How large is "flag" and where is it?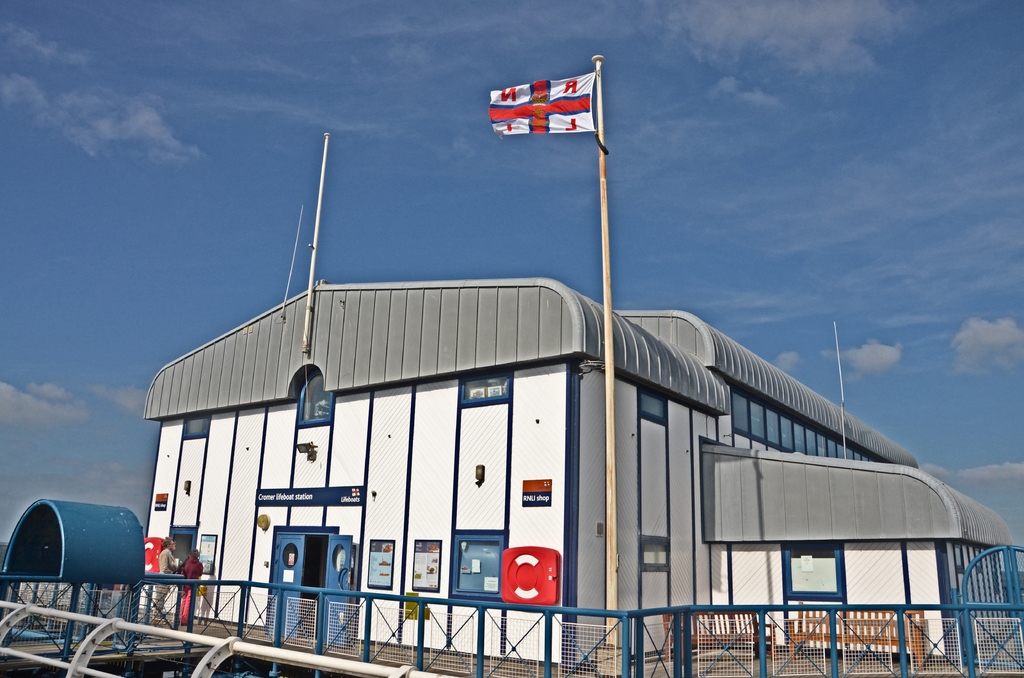
Bounding box: <region>484, 68, 595, 138</region>.
